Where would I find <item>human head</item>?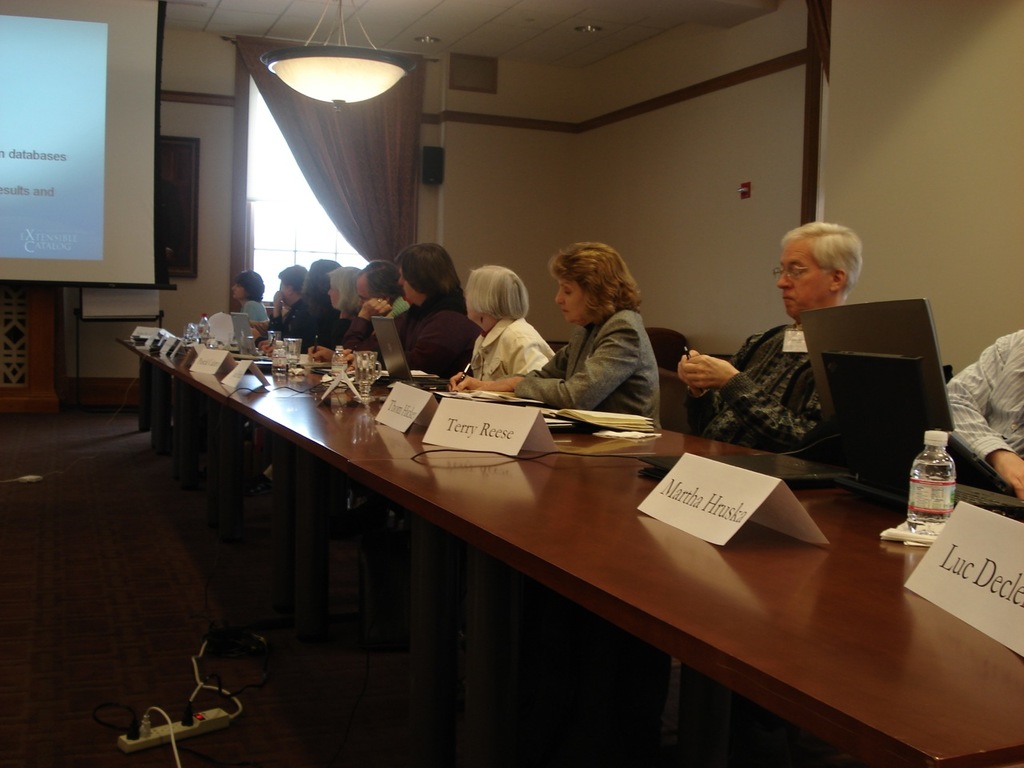
At crop(390, 242, 458, 308).
